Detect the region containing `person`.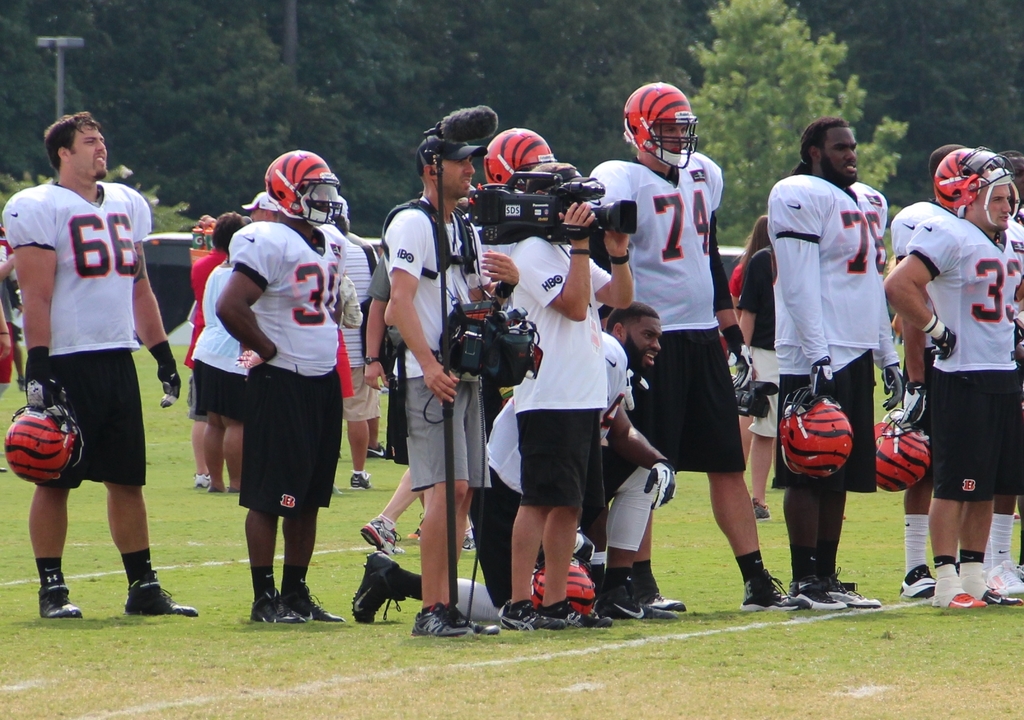
l=484, t=146, r=637, b=632.
